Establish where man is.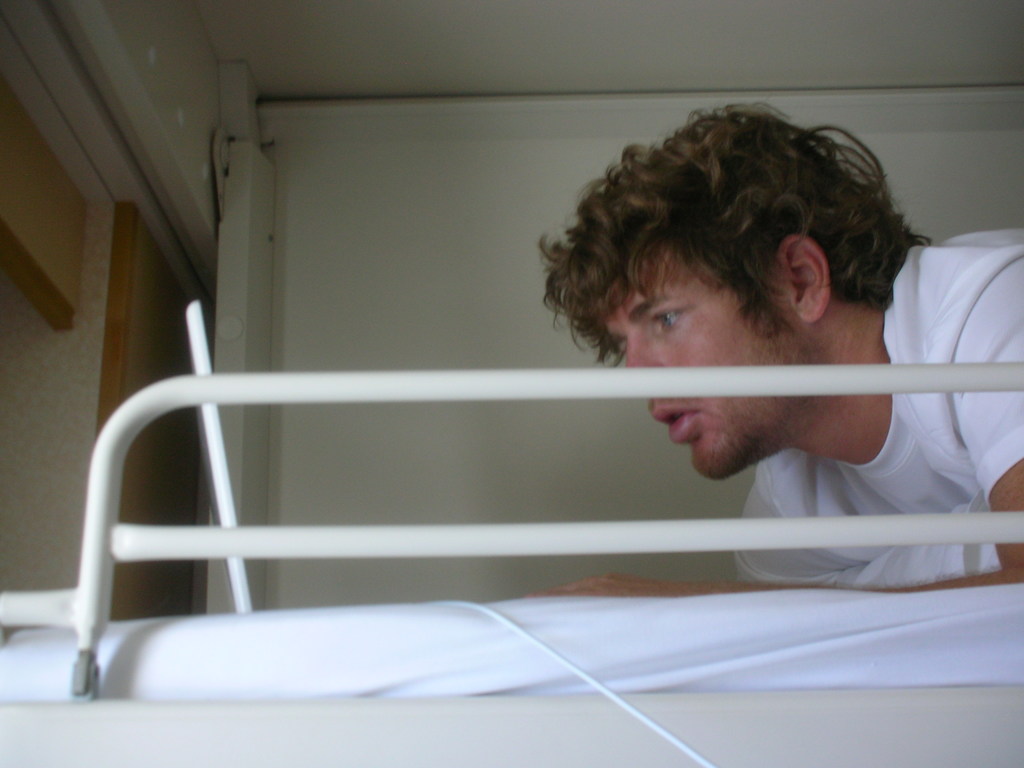
Established at 497,121,1007,522.
